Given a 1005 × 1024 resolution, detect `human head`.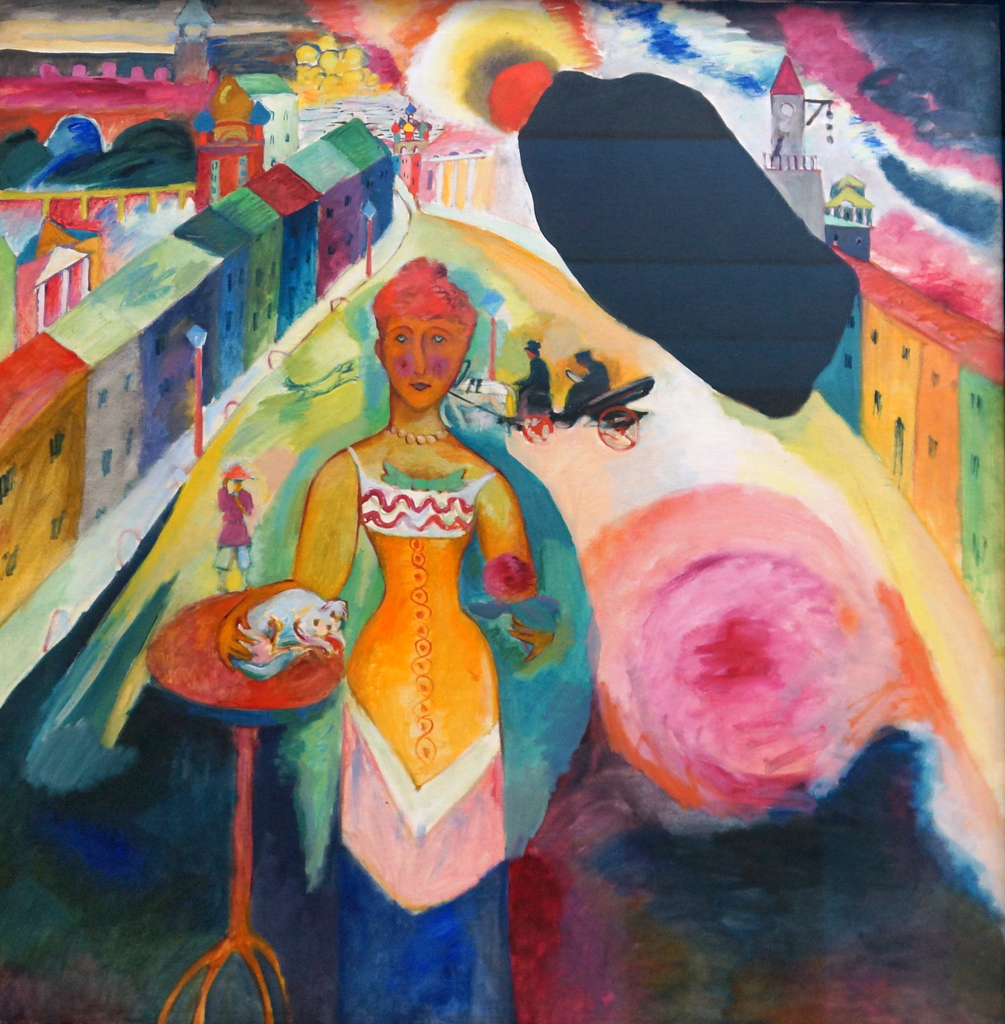
(x1=357, y1=285, x2=463, y2=404).
